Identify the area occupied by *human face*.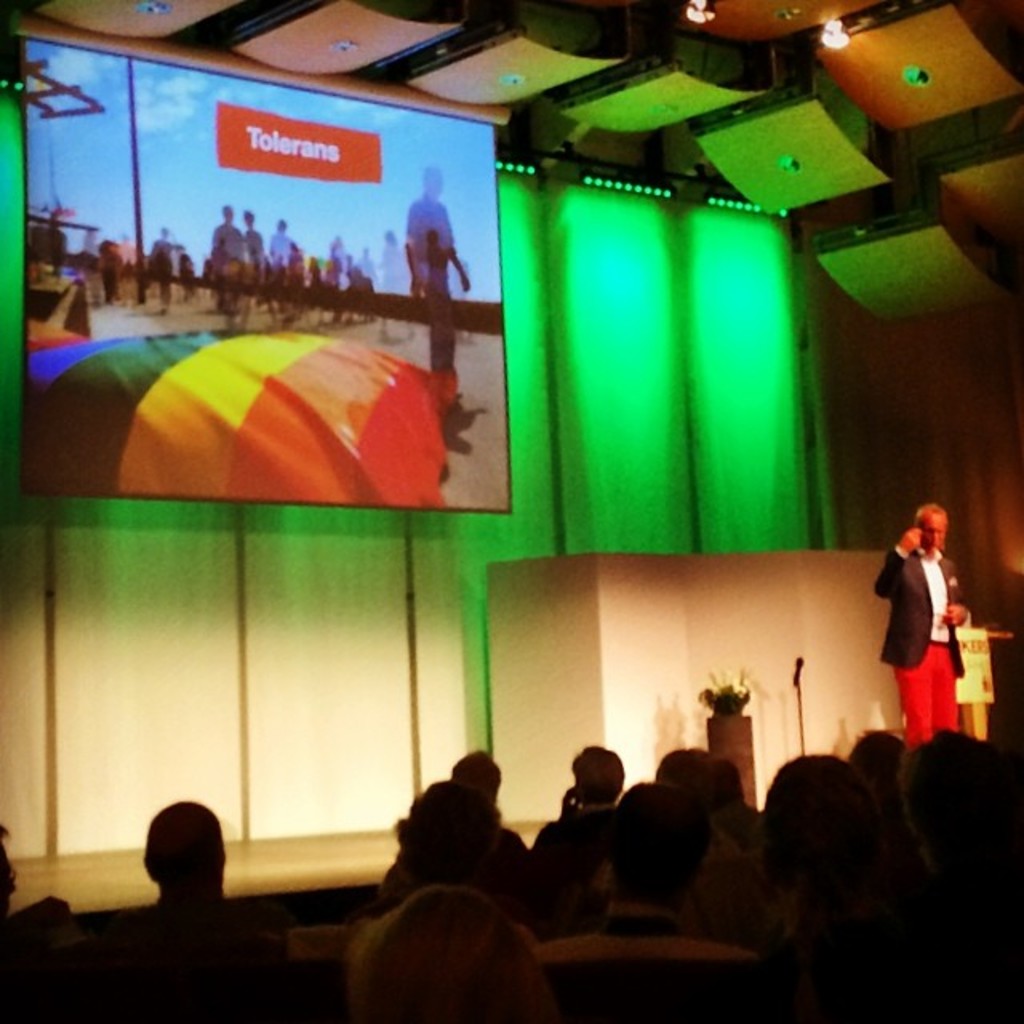
Area: (left=917, top=512, right=949, bottom=558).
